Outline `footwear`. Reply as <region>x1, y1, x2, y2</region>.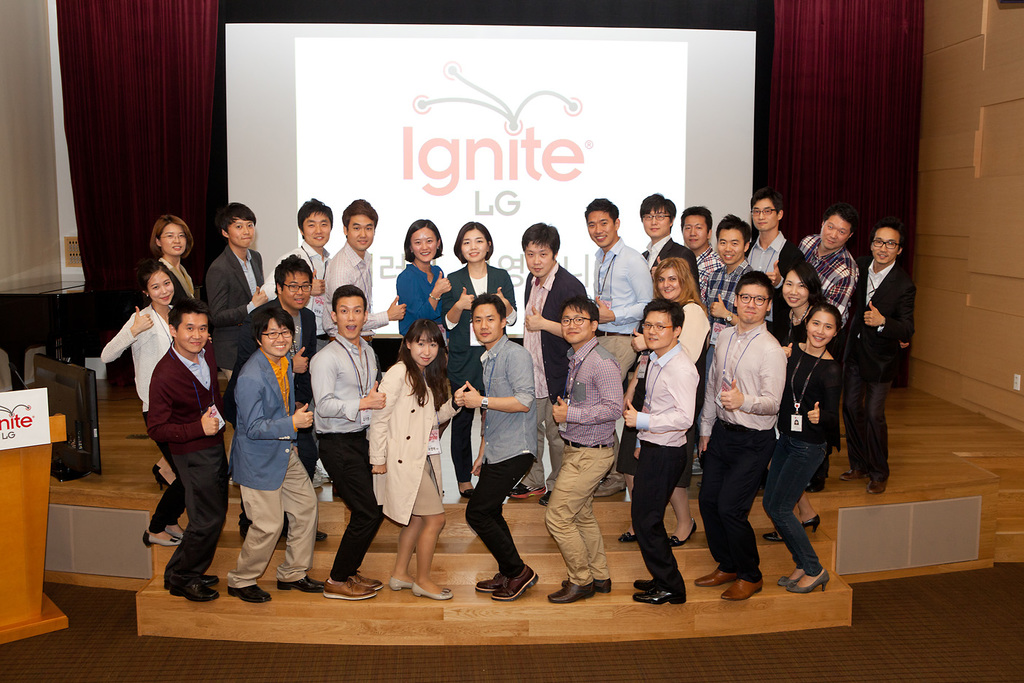
<region>692, 480, 702, 490</region>.
